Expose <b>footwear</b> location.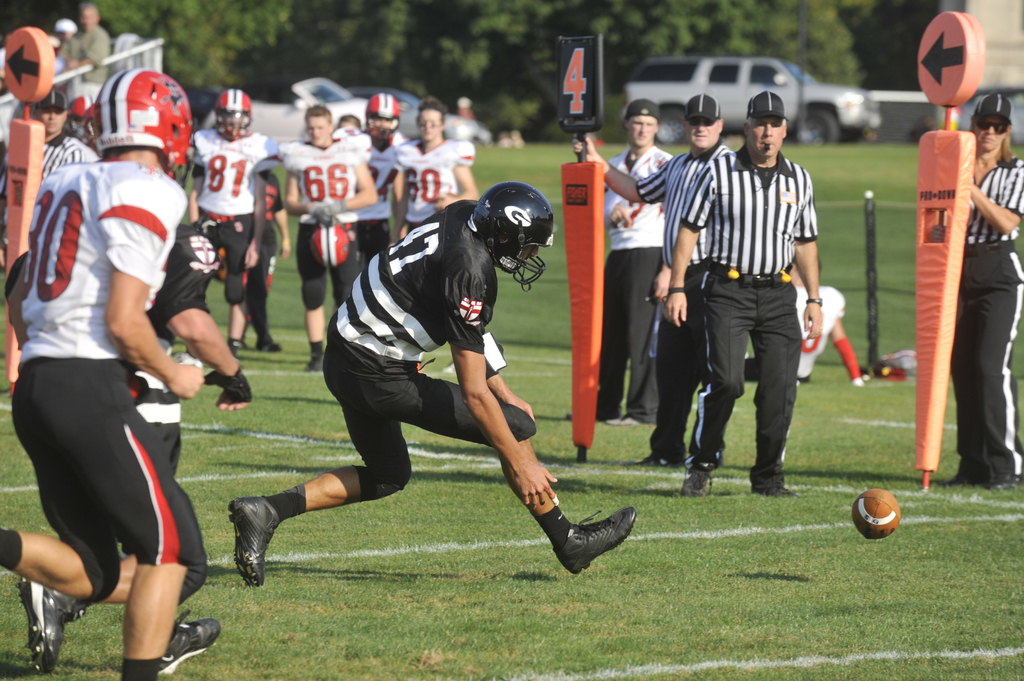
Exposed at 754 486 797 495.
